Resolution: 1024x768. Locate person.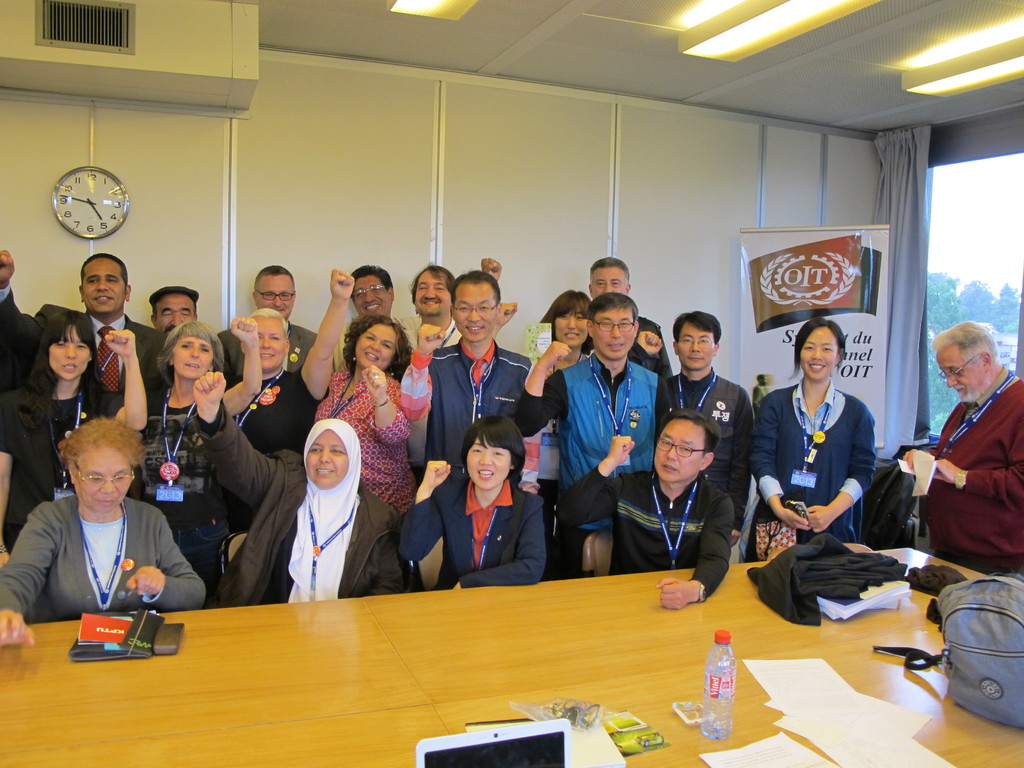
bbox=(0, 310, 147, 564).
